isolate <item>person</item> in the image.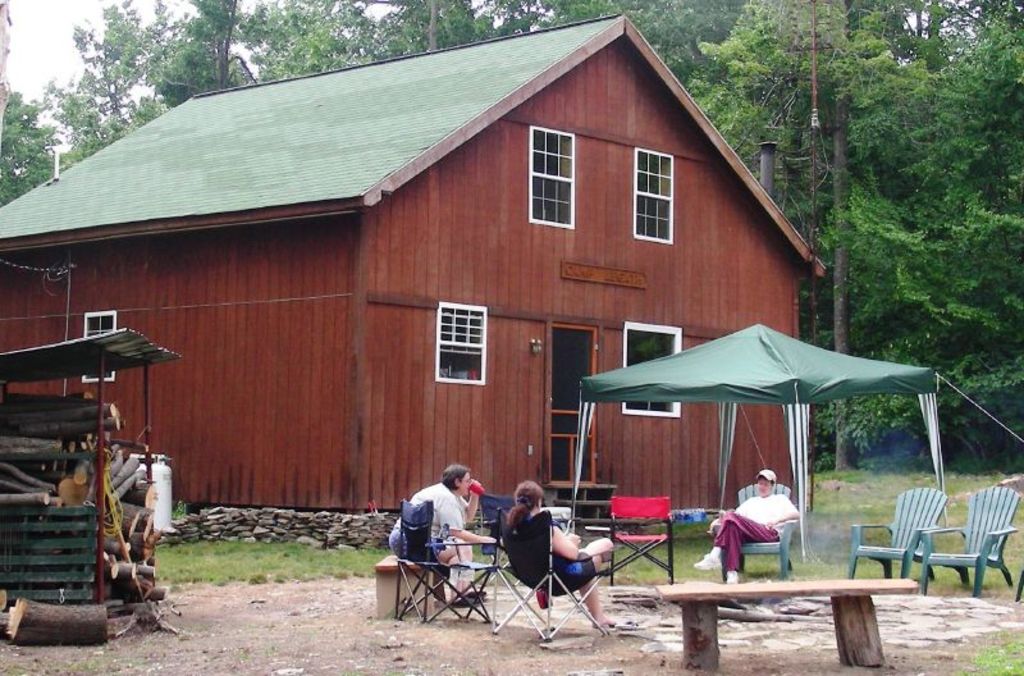
Isolated region: select_region(393, 457, 484, 624).
